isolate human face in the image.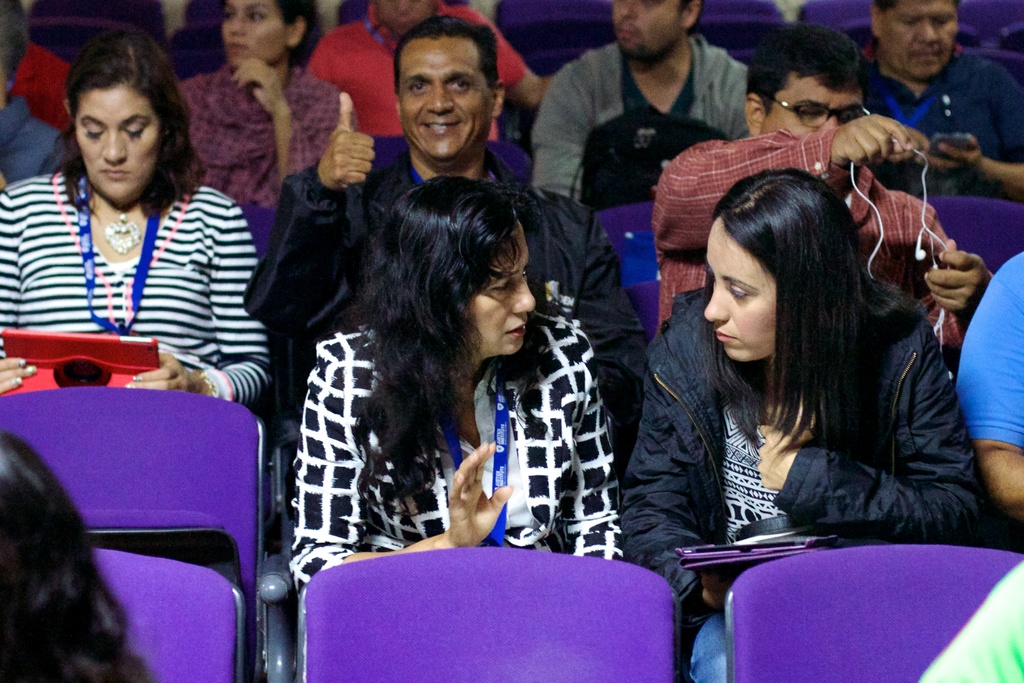
Isolated region: <bbox>397, 35, 494, 160</bbox>.
